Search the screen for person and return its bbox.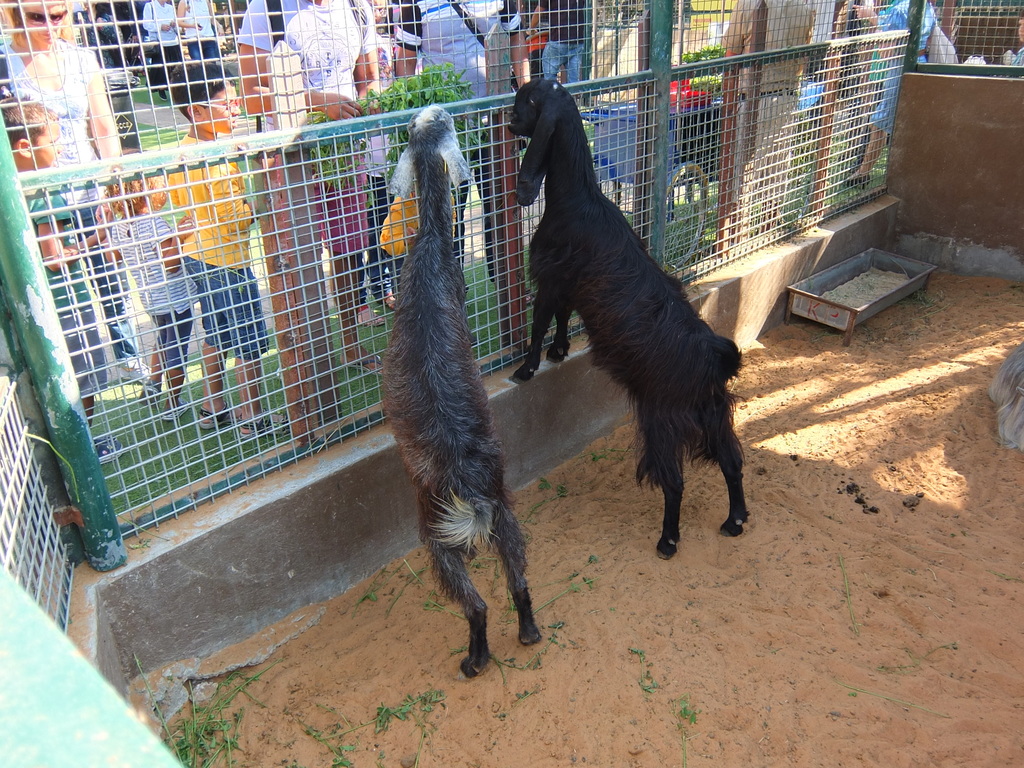
Found: 0, 0, 129, 452.
